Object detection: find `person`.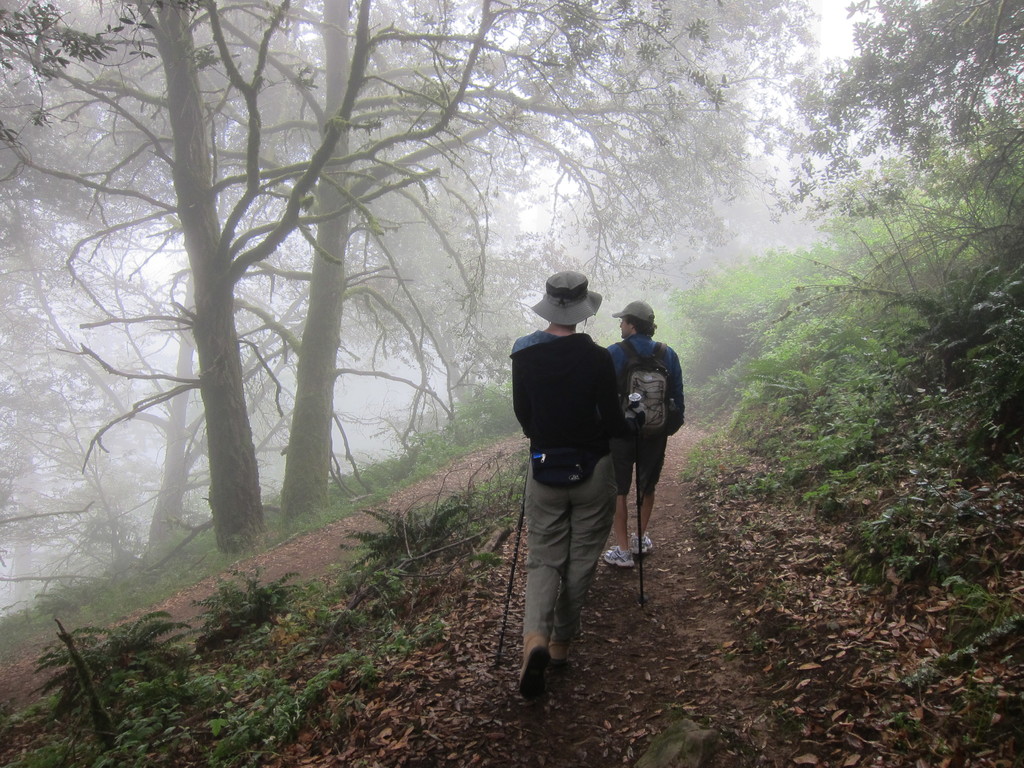
box=[600, 300, 687, 564].
